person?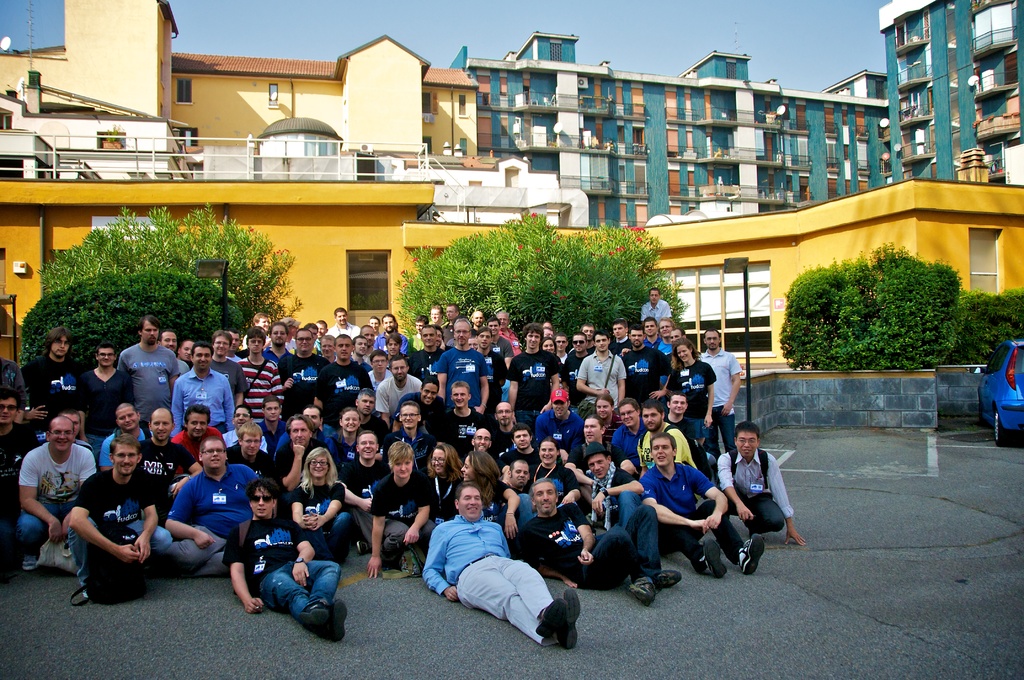
<bbox>386, 334, 407, 370</bbox>
